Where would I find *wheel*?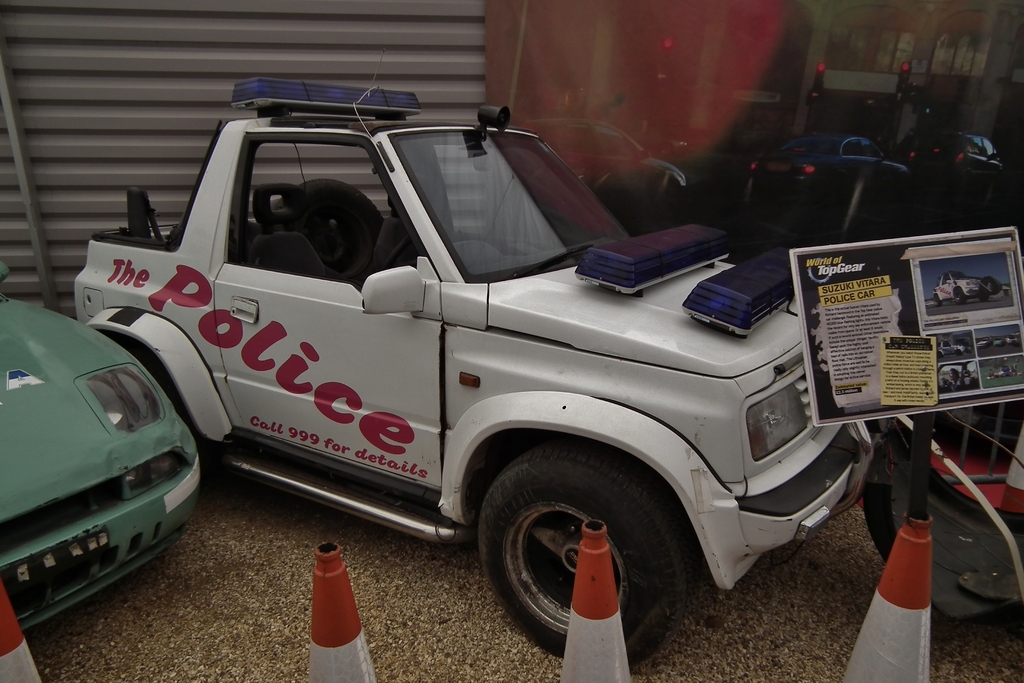
At region(271, 173, 383, 284).
